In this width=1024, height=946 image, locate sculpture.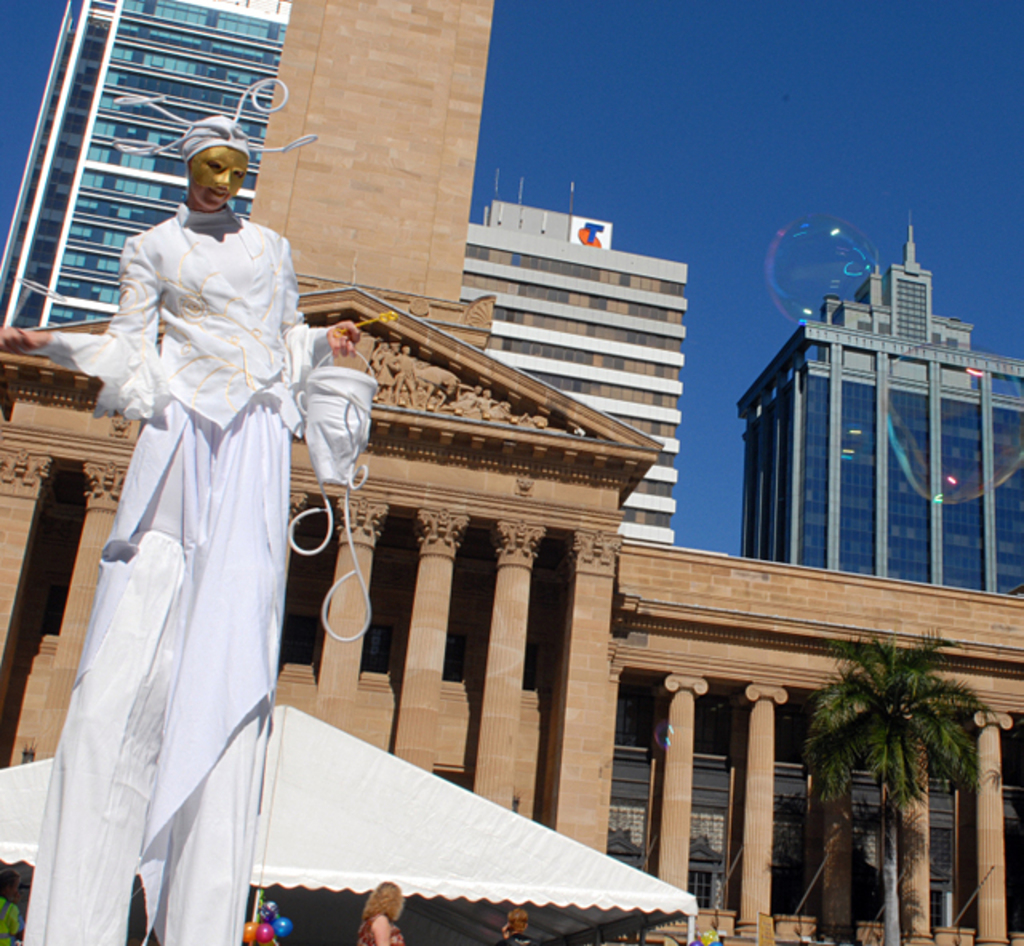
Bounding box: detection(0, 72, 406, 944).
